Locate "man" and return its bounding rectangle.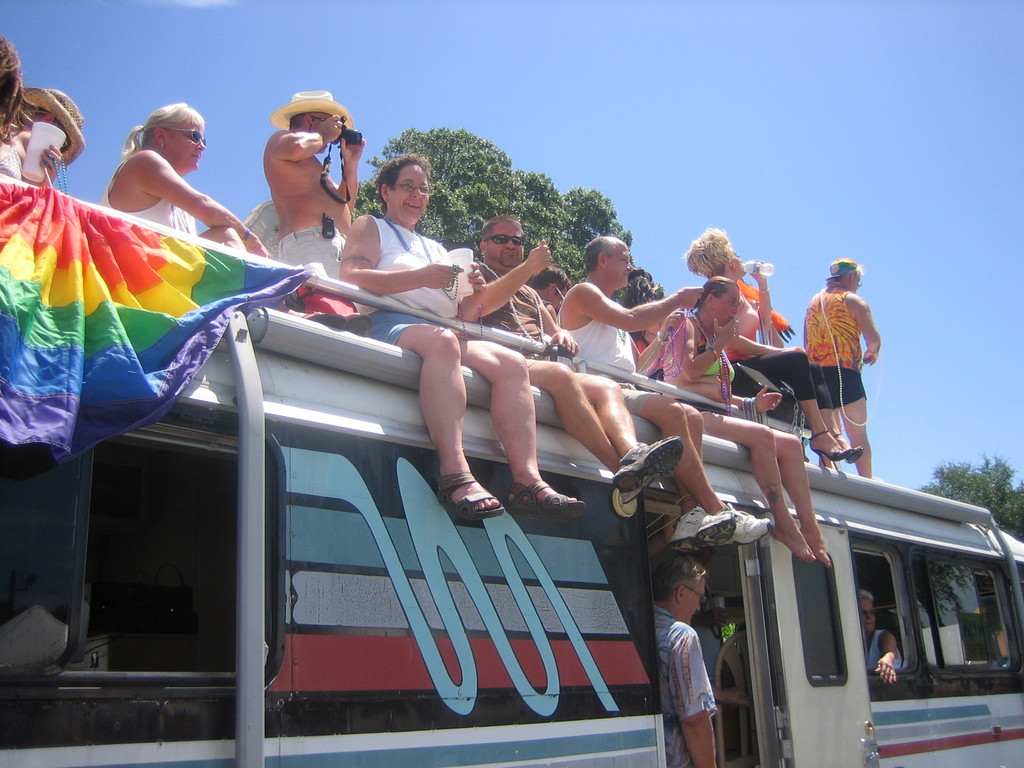
263,94,367,283.
